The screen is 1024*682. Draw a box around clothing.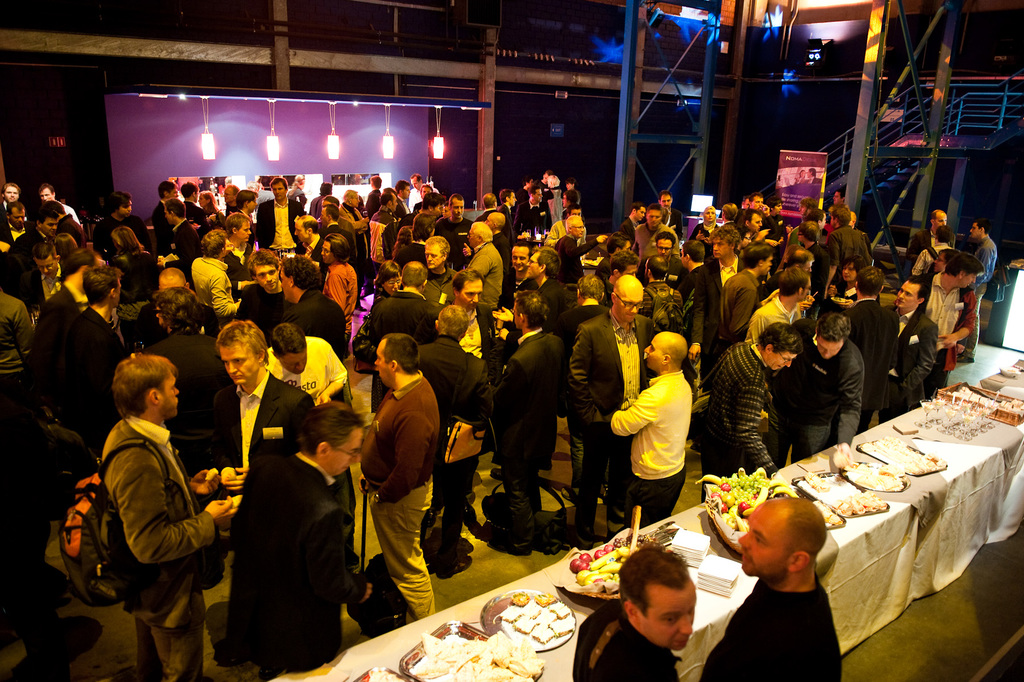
crop(170, 213, 199, 262).
